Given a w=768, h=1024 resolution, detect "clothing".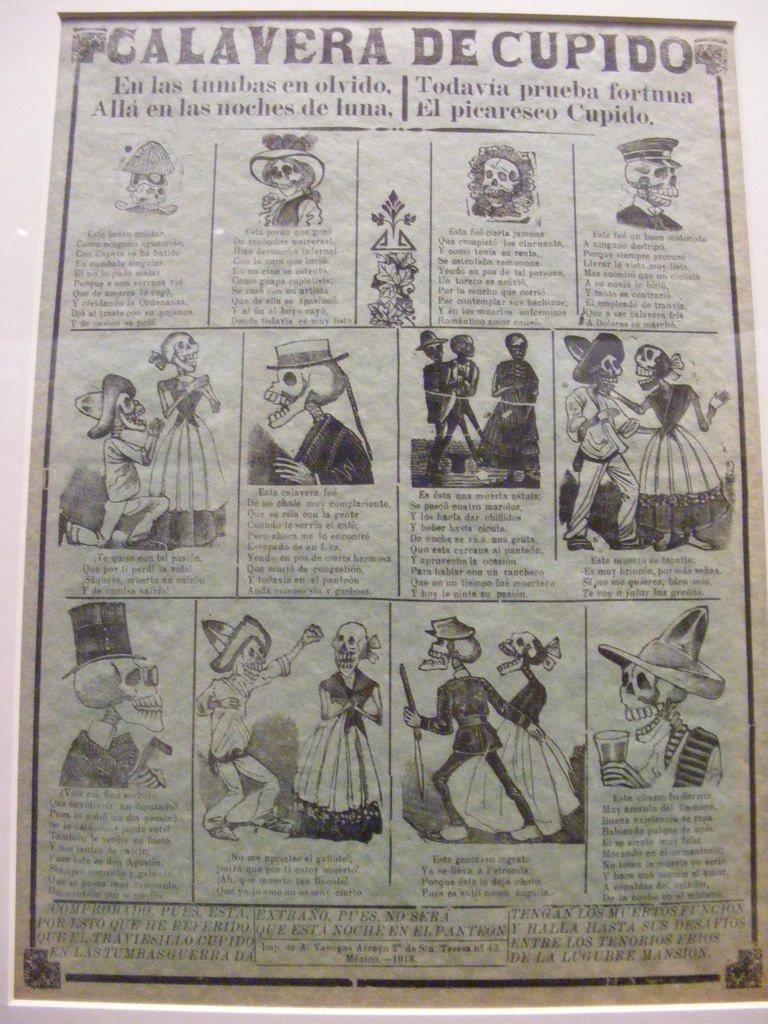
left=426, top=671, right=500, bottom=844.
